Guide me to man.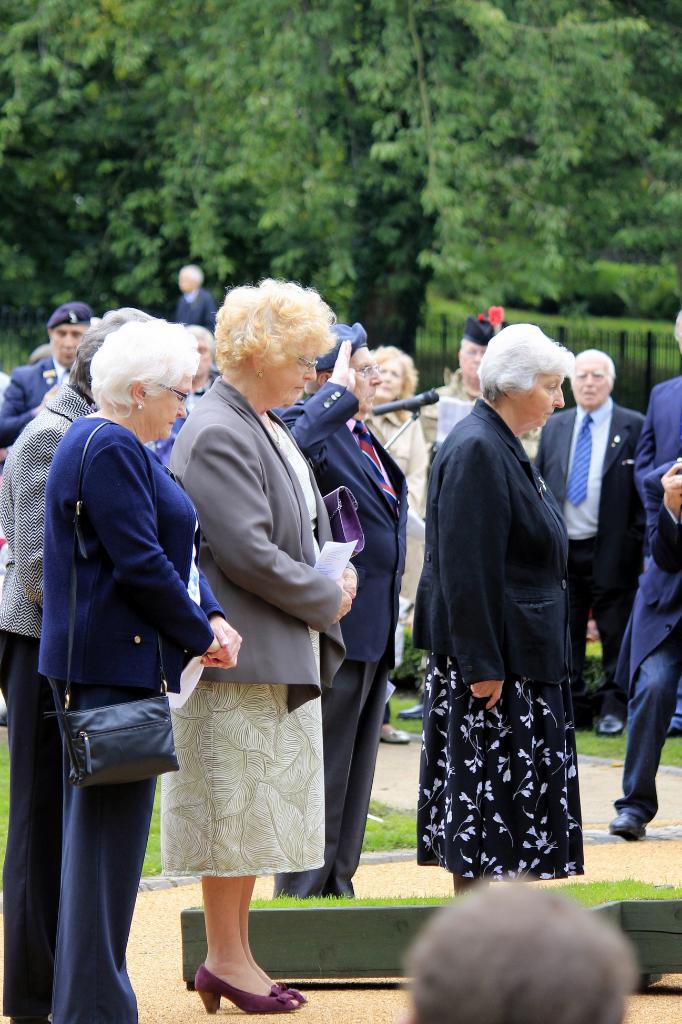
Guidance: box(0, 302, 113, 454).
